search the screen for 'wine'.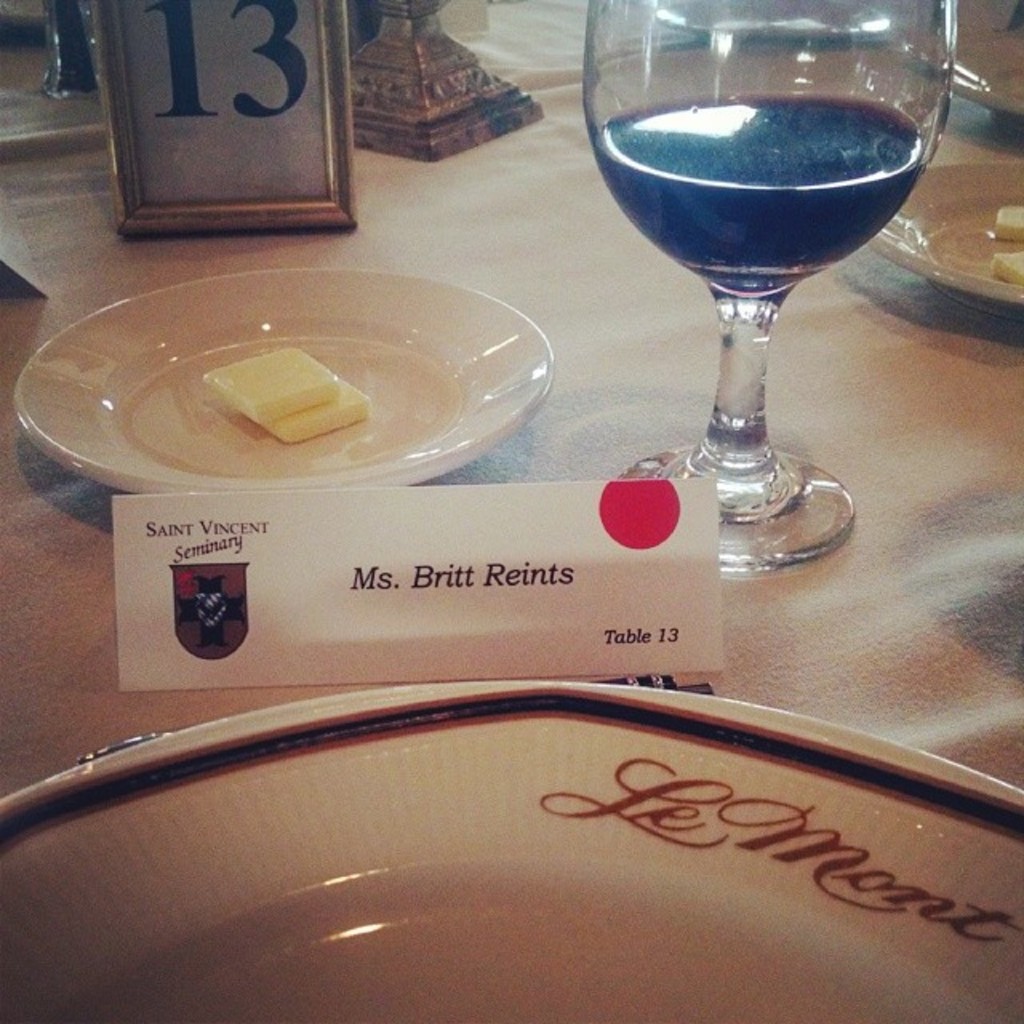
Found at 590 94 936 318.
